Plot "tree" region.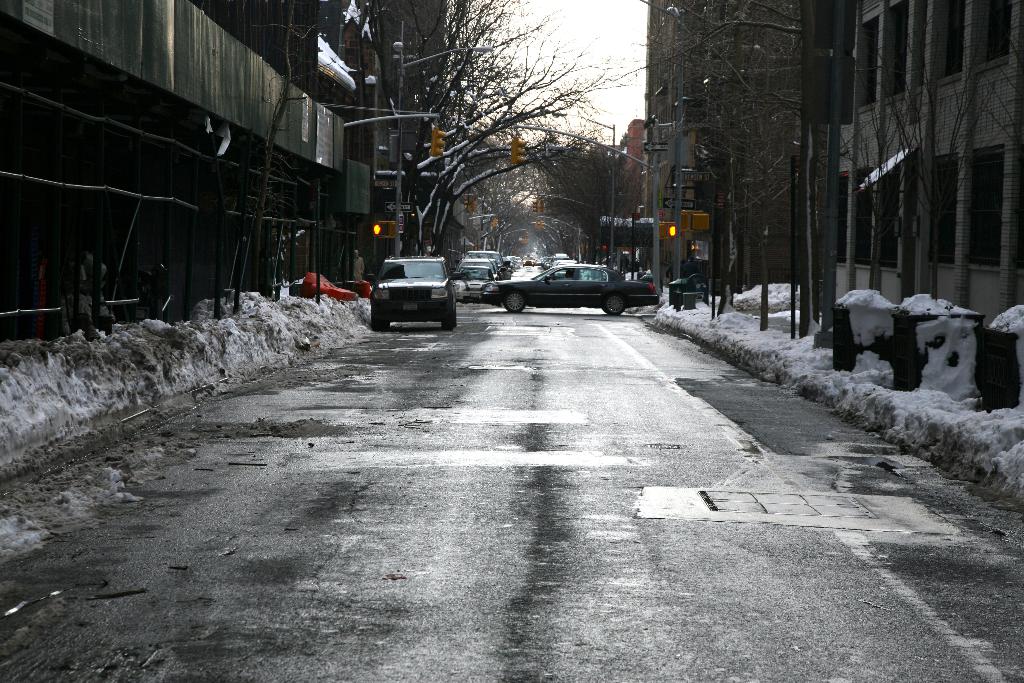
Plotted at 243:0:324:299.
